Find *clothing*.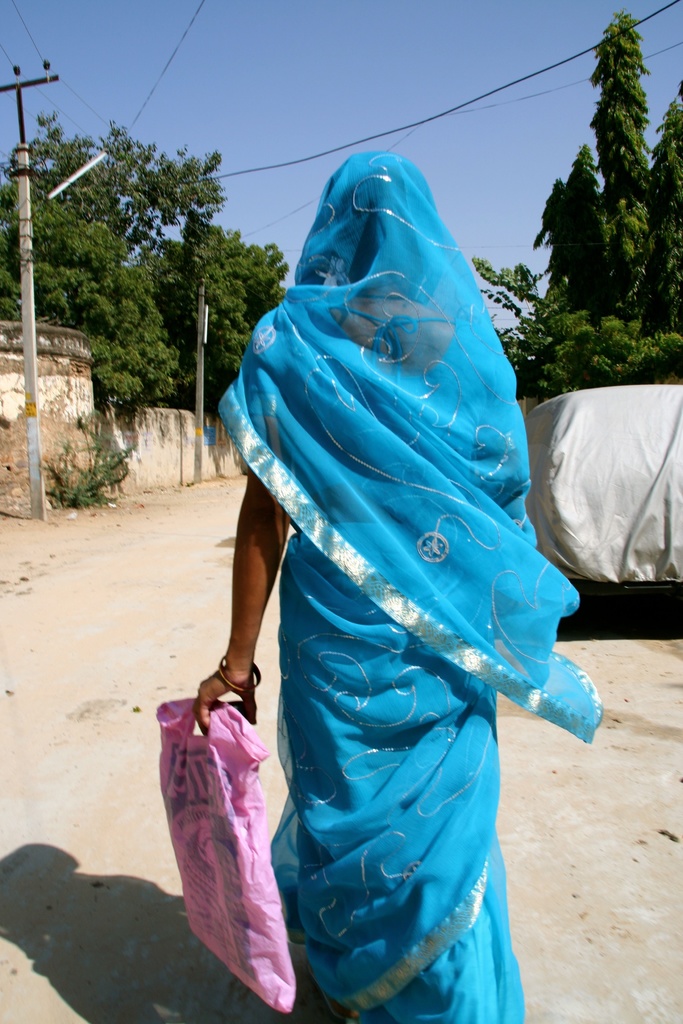
box=[220, 147, 577, 1020].
